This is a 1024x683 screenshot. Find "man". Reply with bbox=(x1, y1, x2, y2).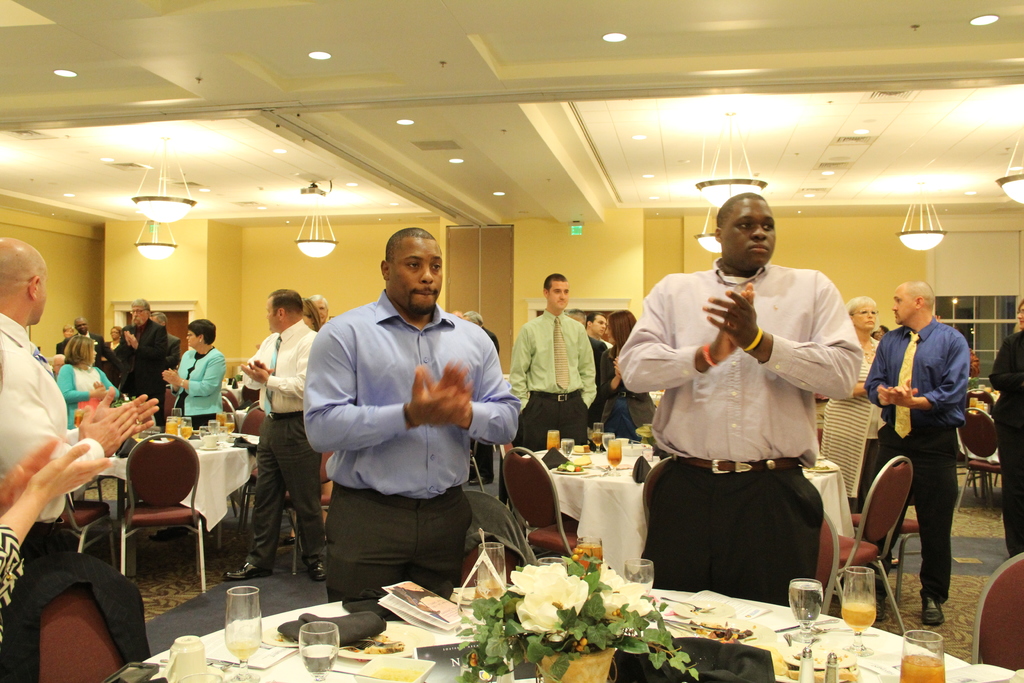
bbox=(222, 290, 322, 582).
